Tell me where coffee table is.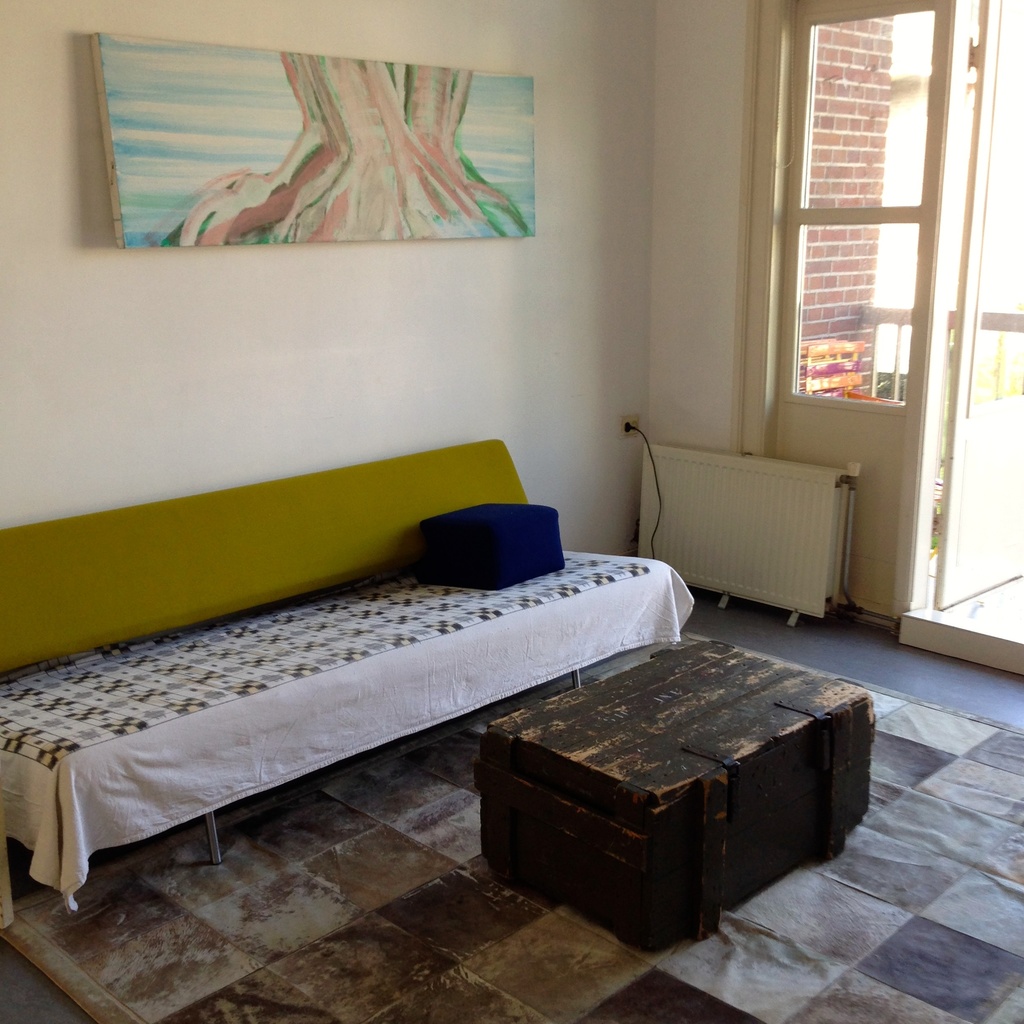
coffee table is at (x1=461, y1=628, x2=860, y2=951).
